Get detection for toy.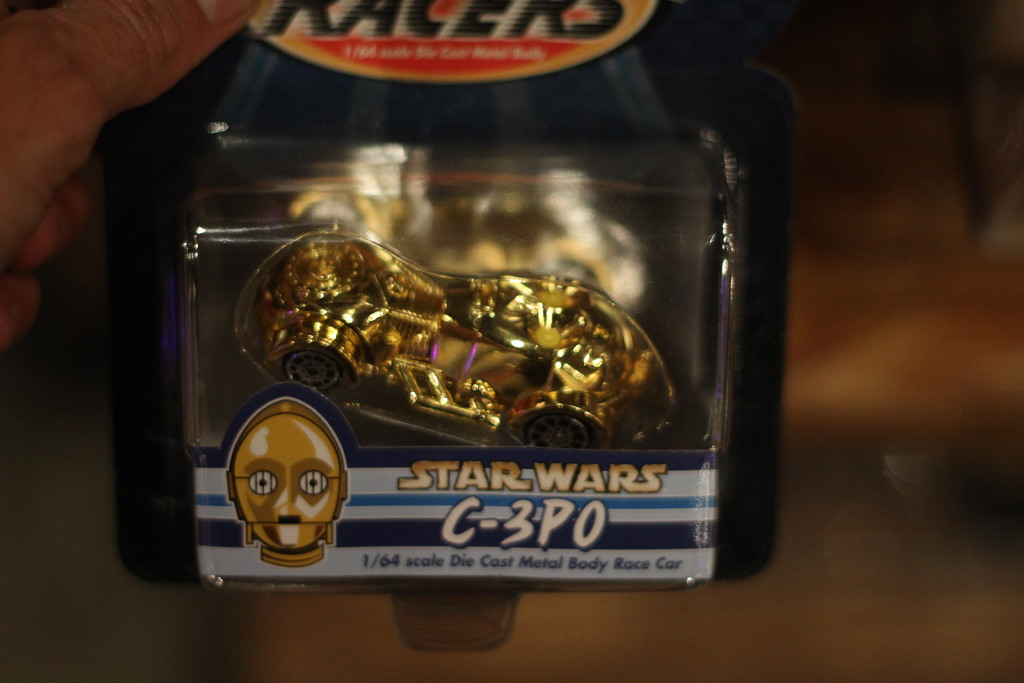
Detection: detection(212, 397, 361, 582).
